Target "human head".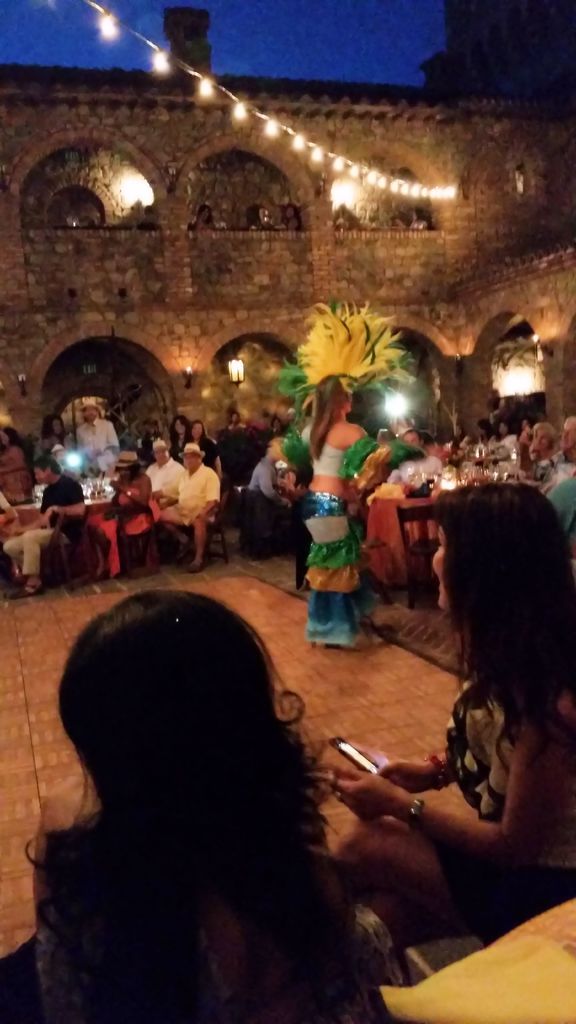
Target region: (left=190, top=417, right=202, bottom=438).
